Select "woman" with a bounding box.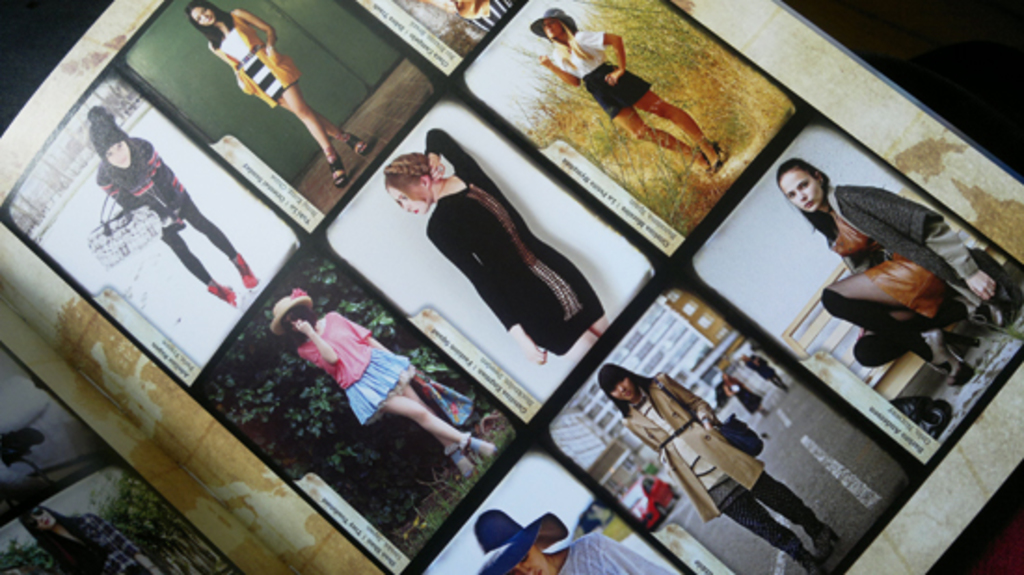
l=480, t=508, r=687, b=573.
